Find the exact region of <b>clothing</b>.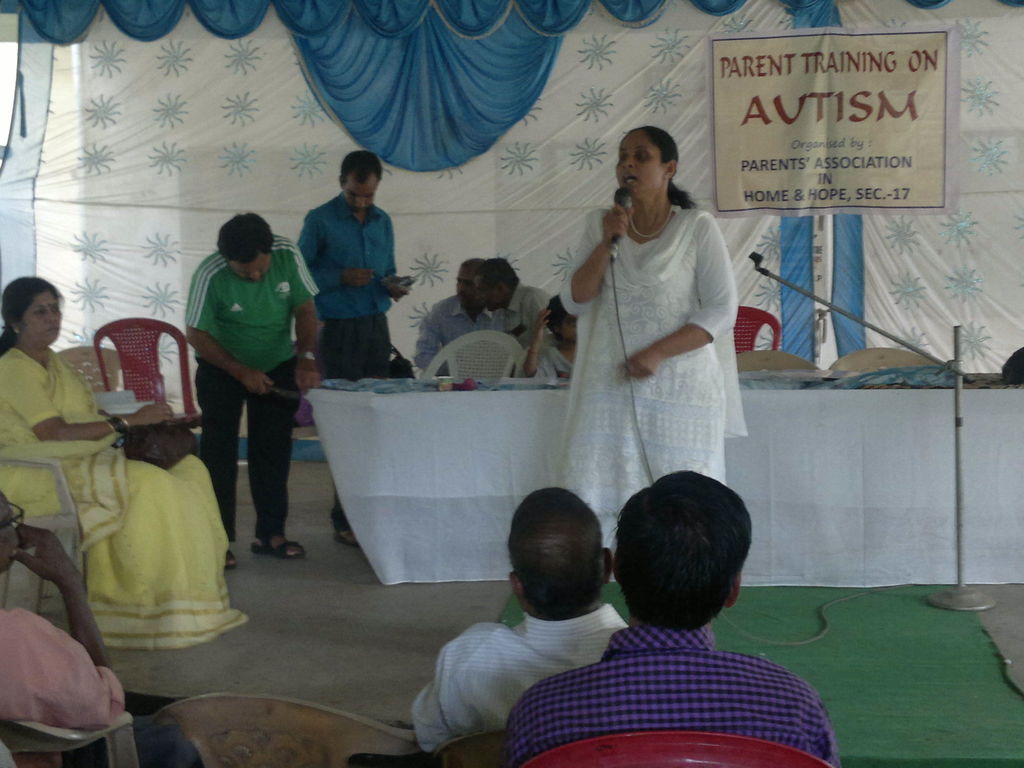
Exact region: [x1=505, y1=283, x2=541, y2=344].
